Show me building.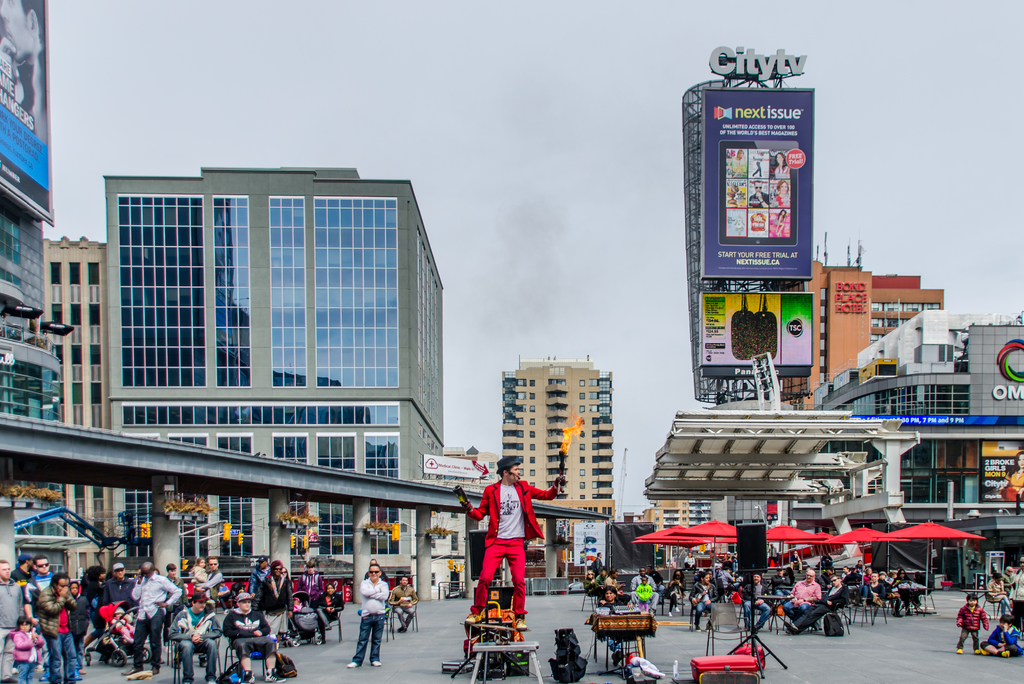
building is here: bbox(424, 443, 500, 601).
